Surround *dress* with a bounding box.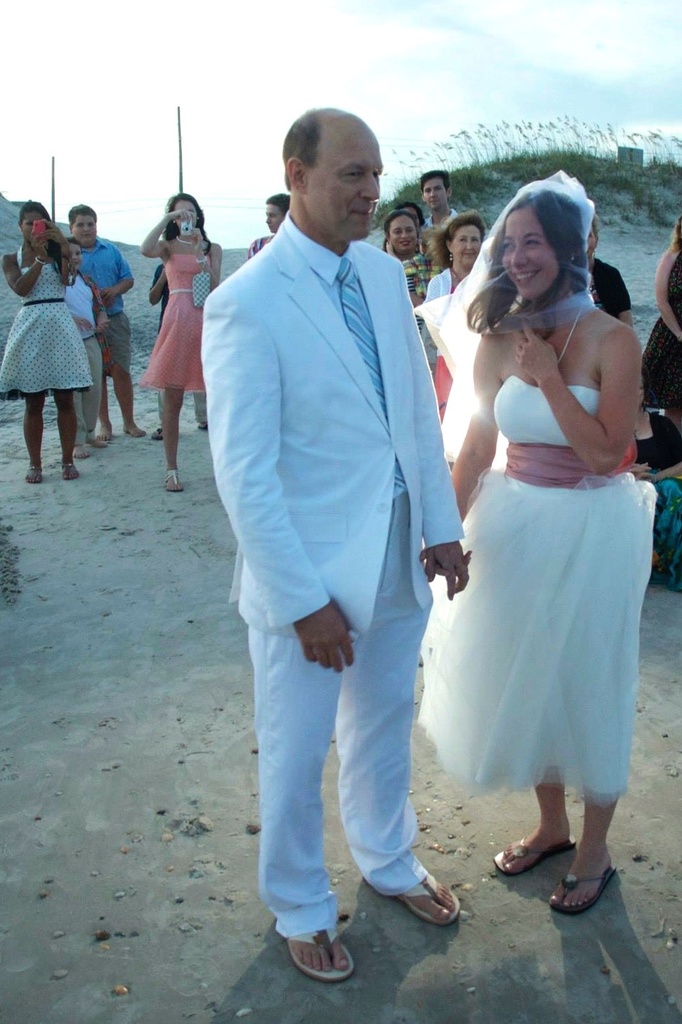
locate(0, 250, 97, 405).
